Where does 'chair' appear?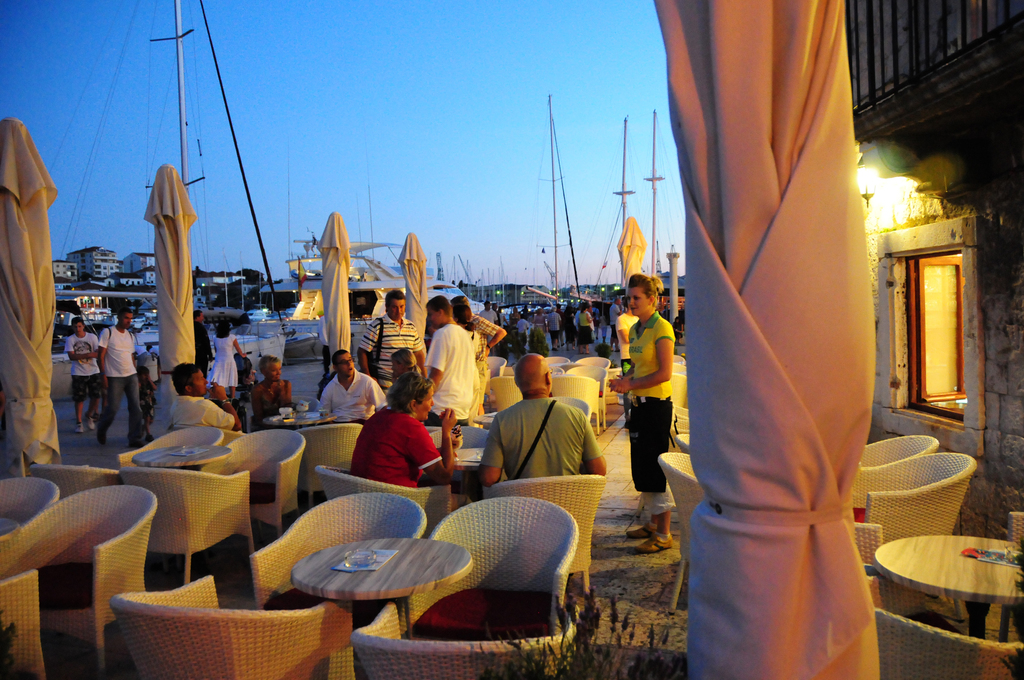
Appears at {"x1": 0, "y1": 573, "x2": 47, "y2": 679}.
